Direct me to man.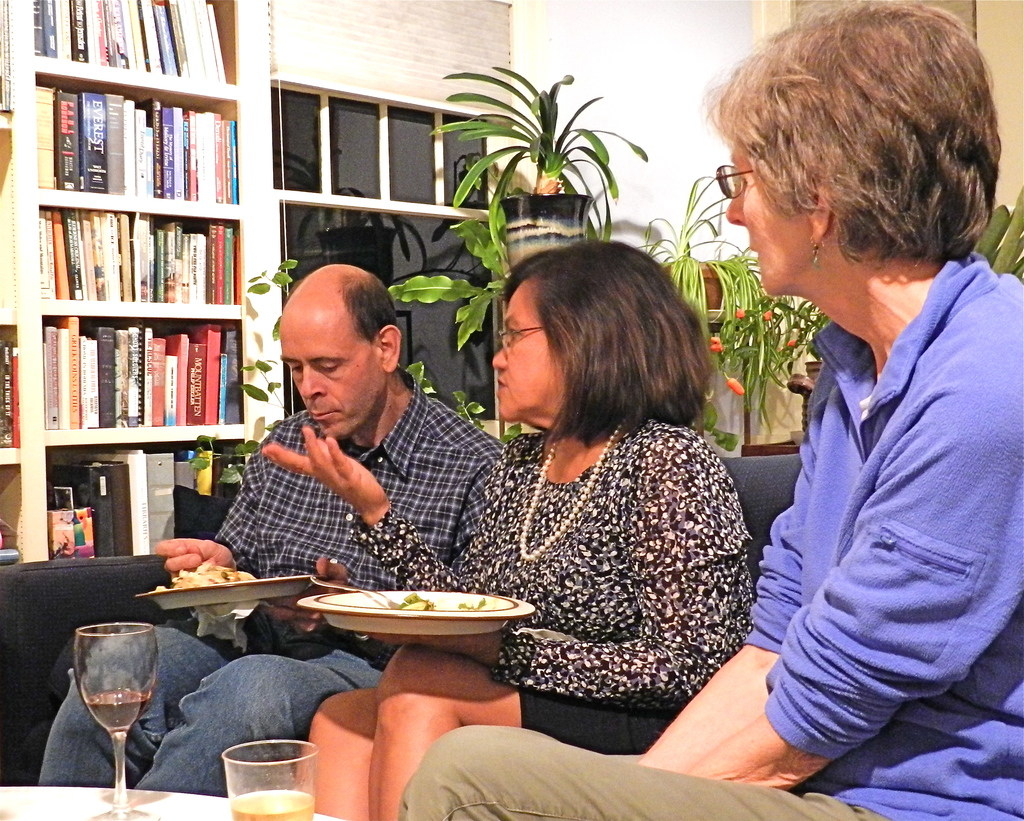
Direction: box=[38, 265, 501, 791].
